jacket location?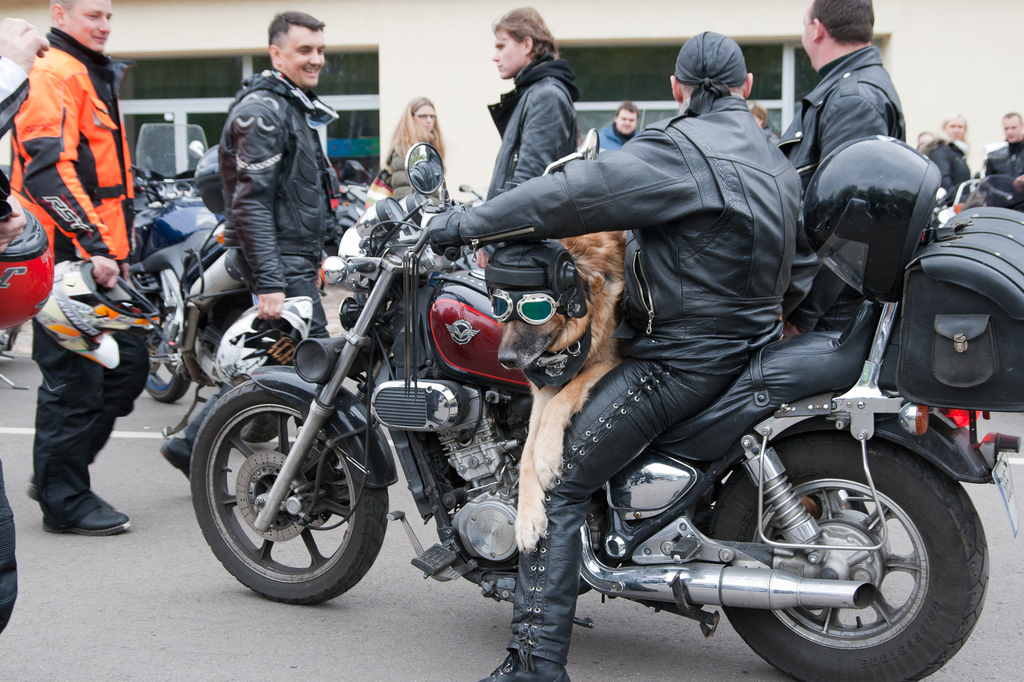
456, 97, 799, 368
